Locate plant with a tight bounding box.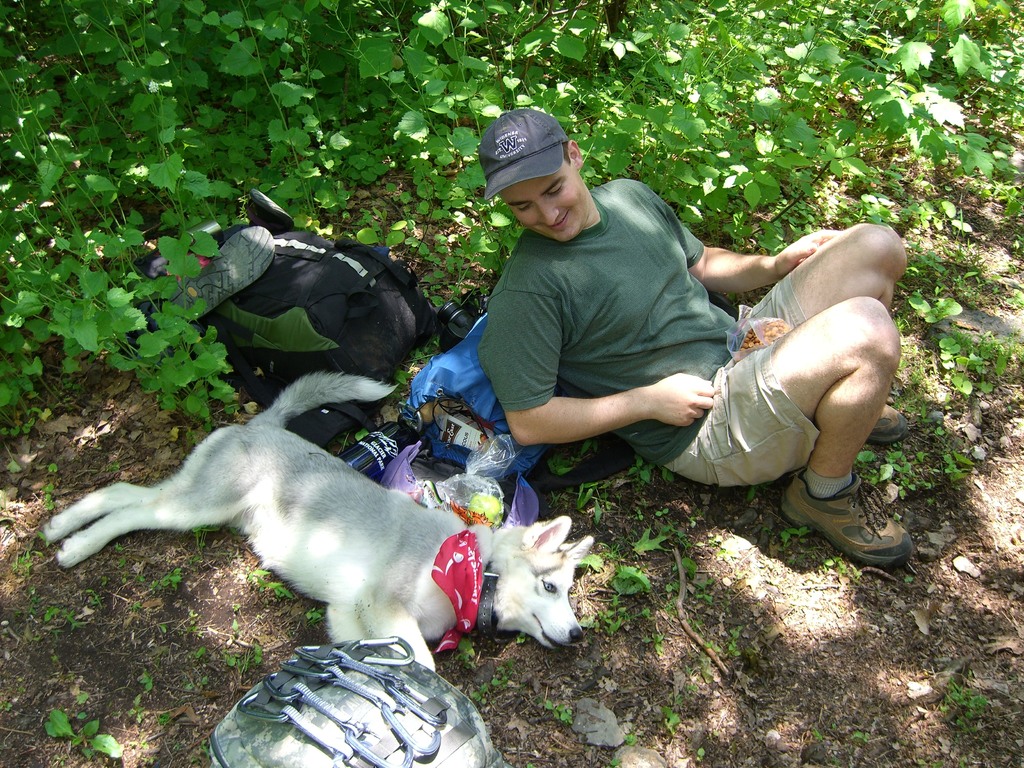
{"x1": 41, "y1": 481, "x2": 56, "y2": 509}.
